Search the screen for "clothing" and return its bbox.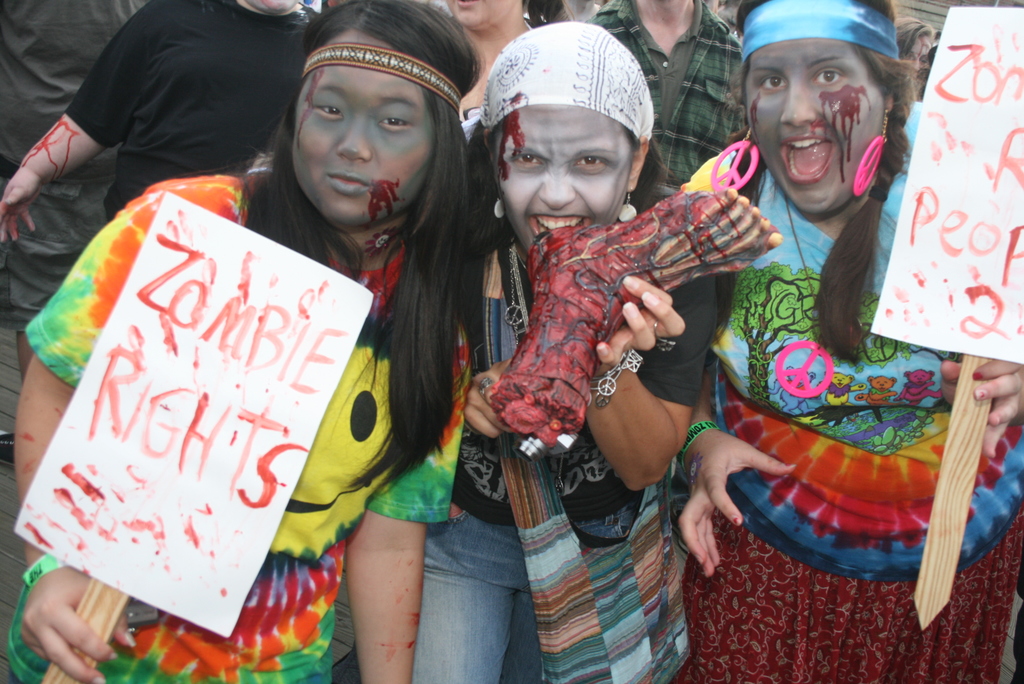
Found: detection(408, 184, 719, 683).
